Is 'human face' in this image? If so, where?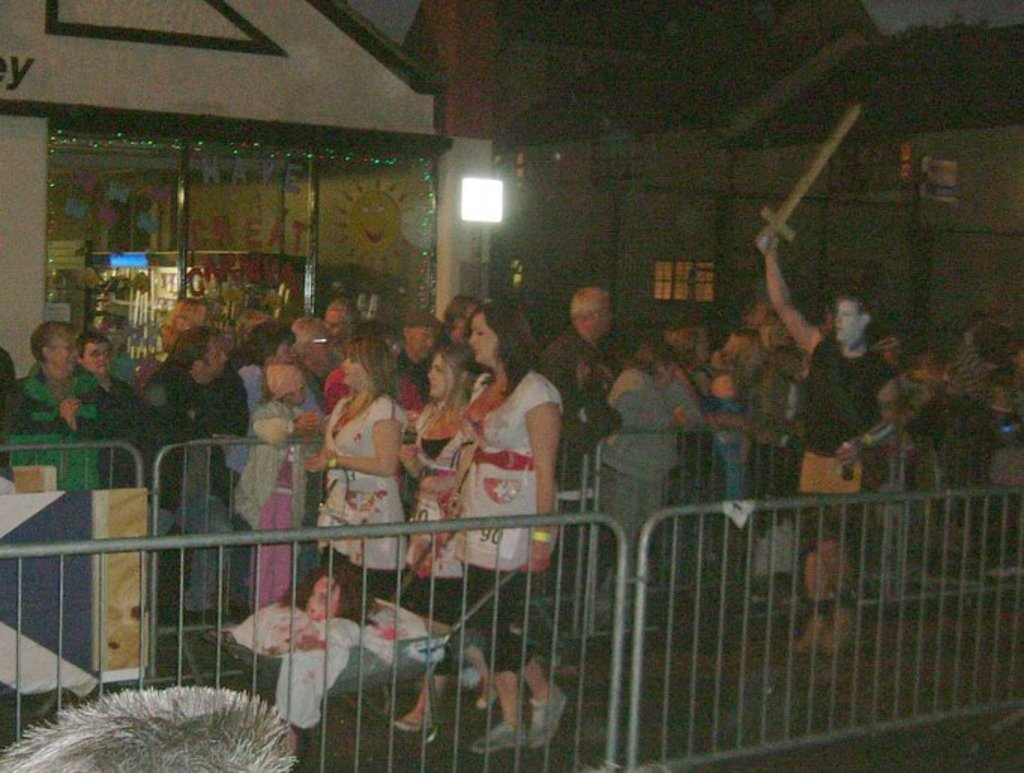
Yes, at Rect(344, 357, 366, 387).
